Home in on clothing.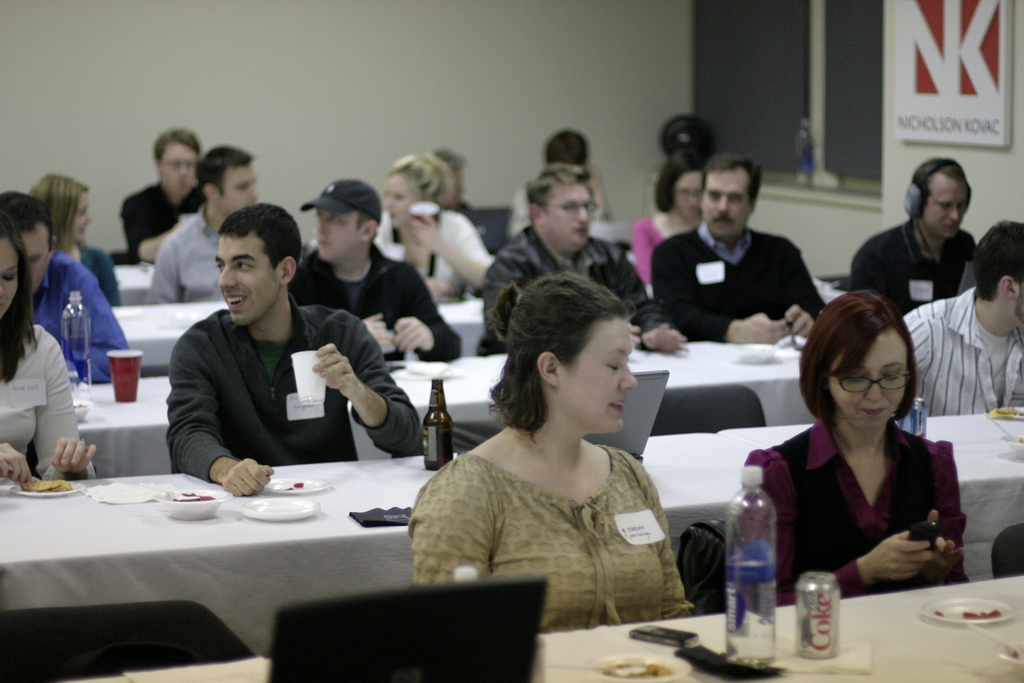
Homed in at 899:288:1023:417.
